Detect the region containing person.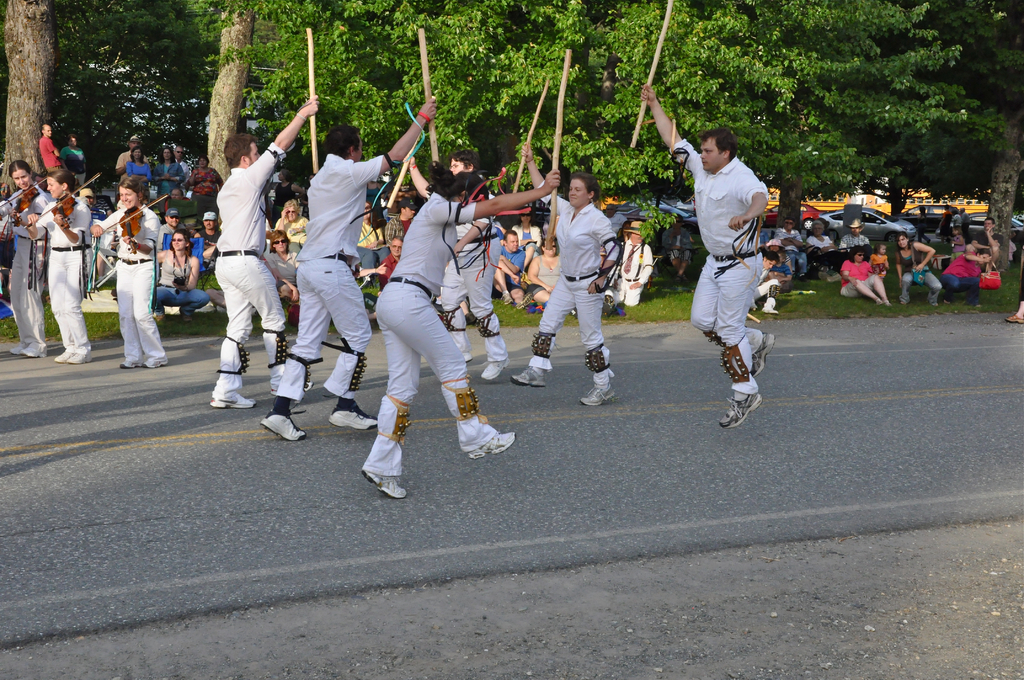
x1=382, y1=207, x2=415, y2=246.
